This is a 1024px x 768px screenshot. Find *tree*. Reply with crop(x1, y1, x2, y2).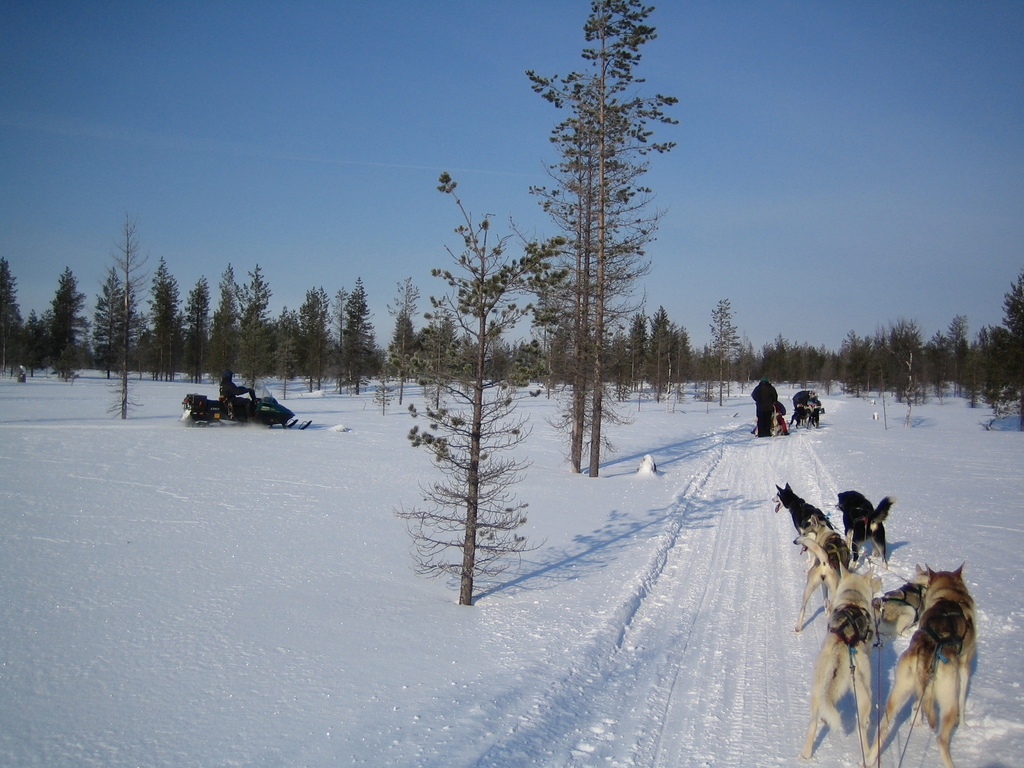
crop(392, 173, 579, 602).
